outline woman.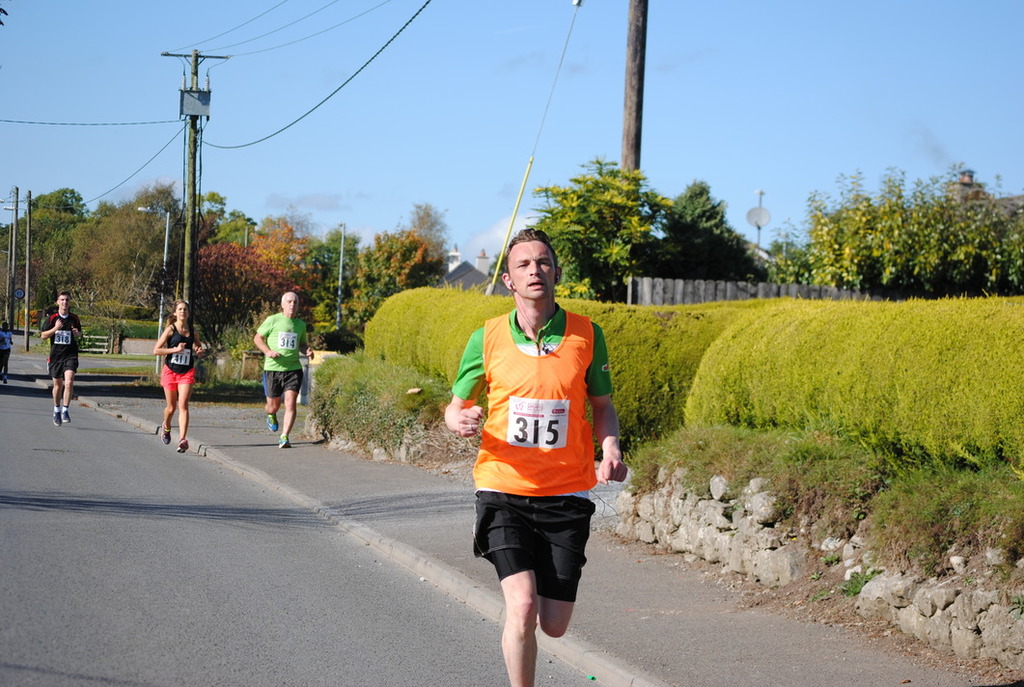
Outline: <region>136, 309, 195, 444</region>.
